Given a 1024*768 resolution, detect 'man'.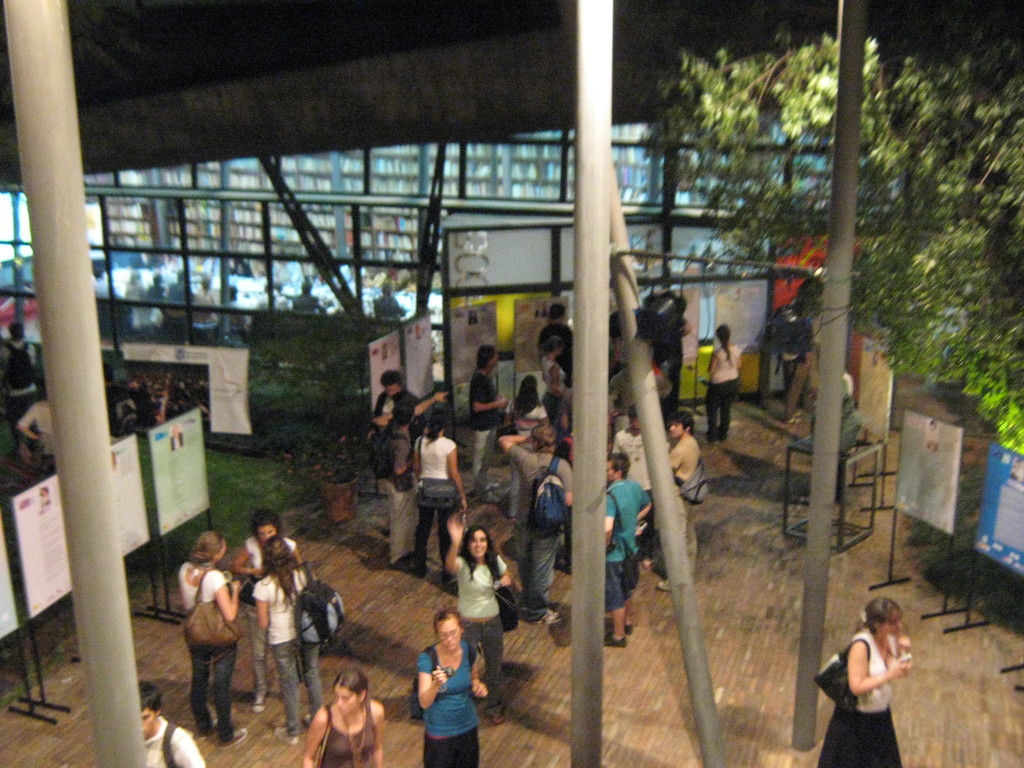
bbox(142, 687, 203, 767).
